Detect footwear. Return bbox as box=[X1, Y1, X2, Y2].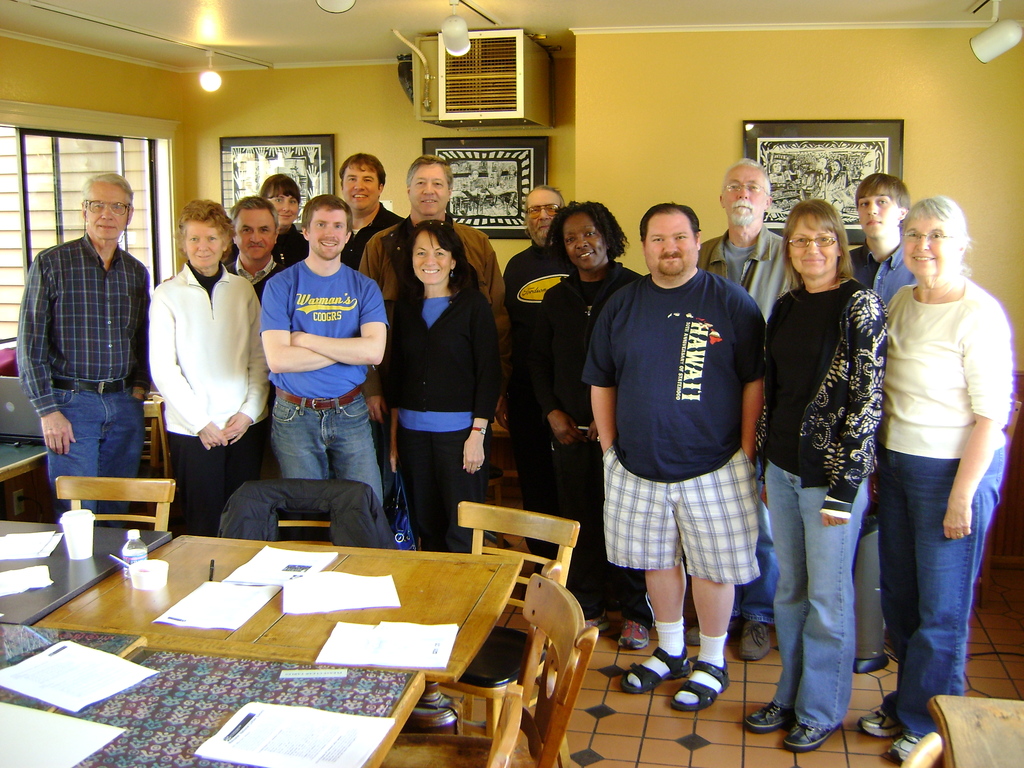
box=[856, 704, 902, 737].
